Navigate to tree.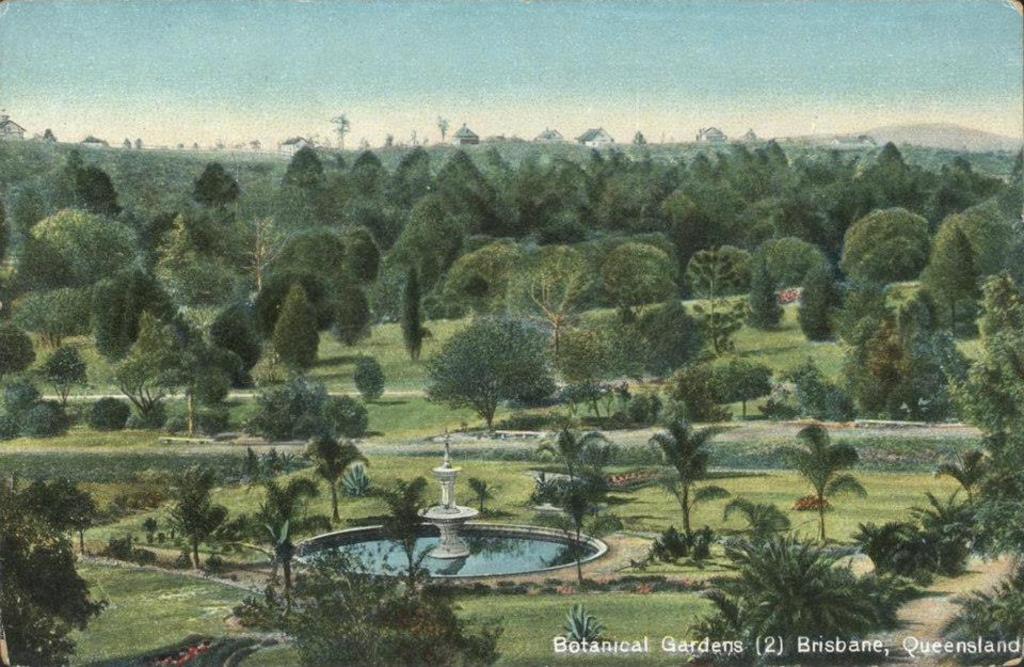
Navigation target: 956/273/1023/443.
